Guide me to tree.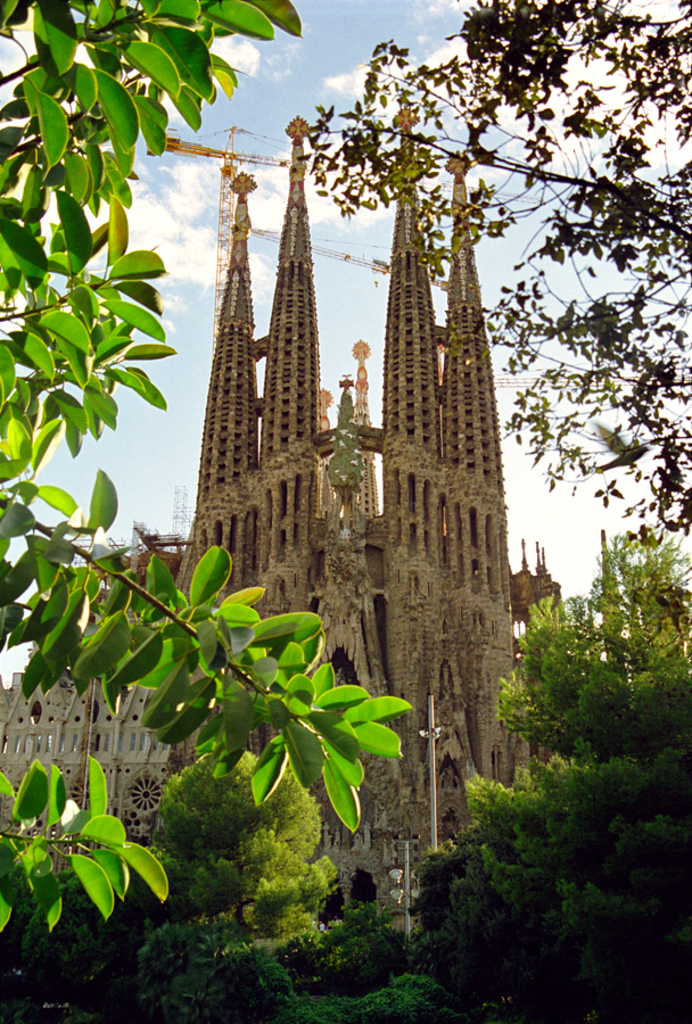
Guidance: [289, 509, 691, 1023].
